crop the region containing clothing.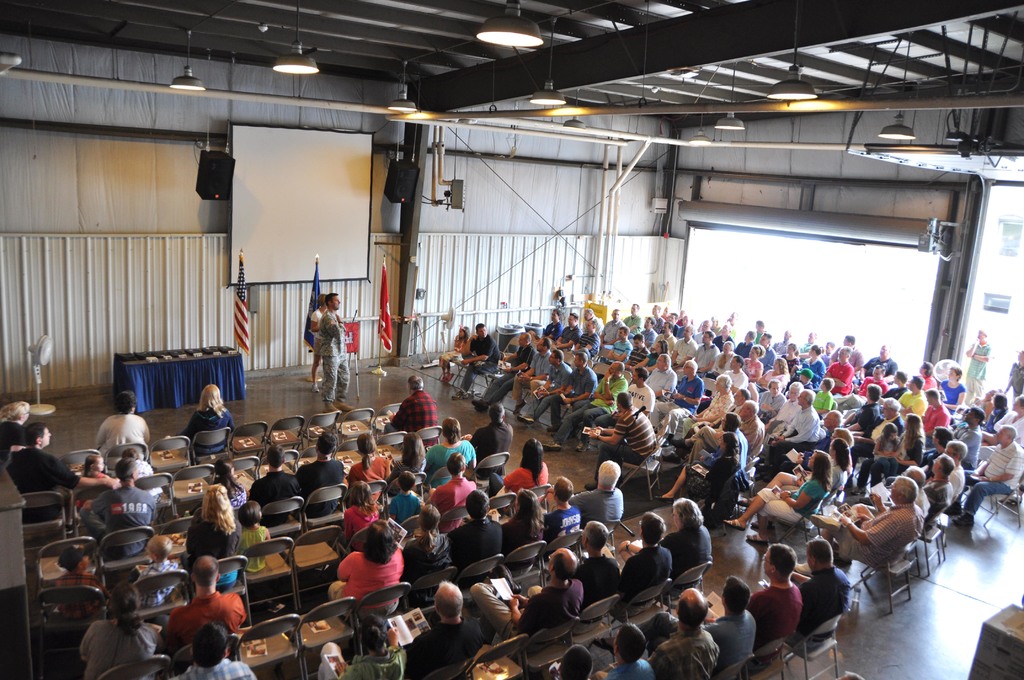
Crop region: (x1=159, y1=589, x2=254, y2=665).
